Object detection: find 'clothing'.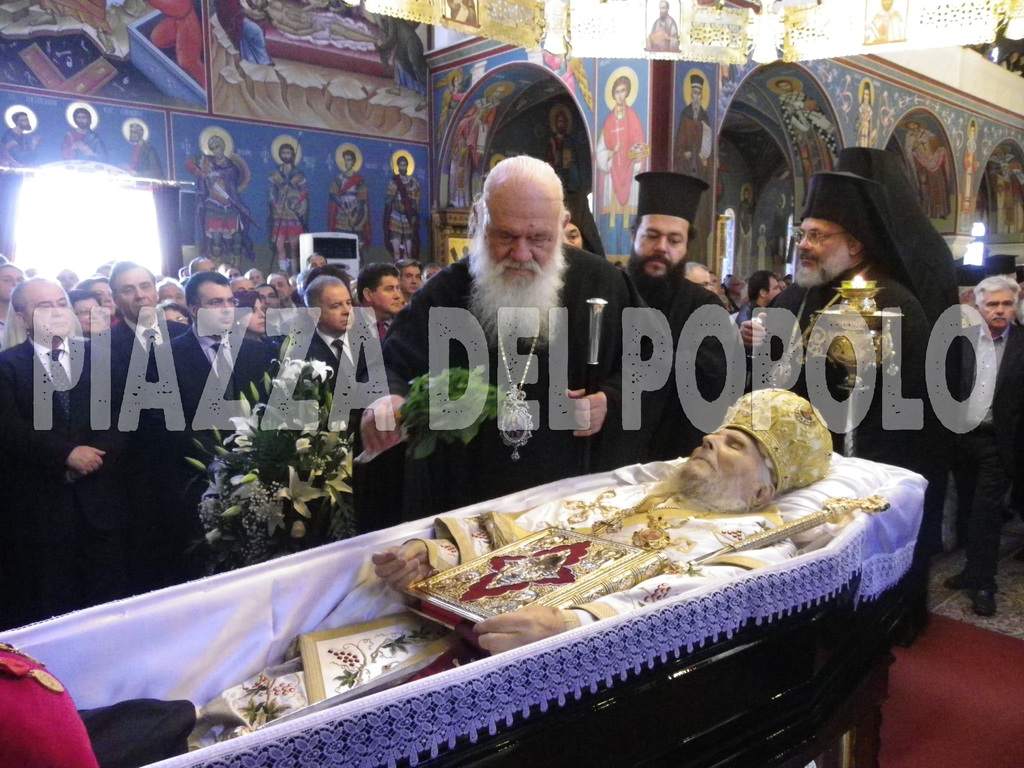
Rect(904, 127, 956, 211).
